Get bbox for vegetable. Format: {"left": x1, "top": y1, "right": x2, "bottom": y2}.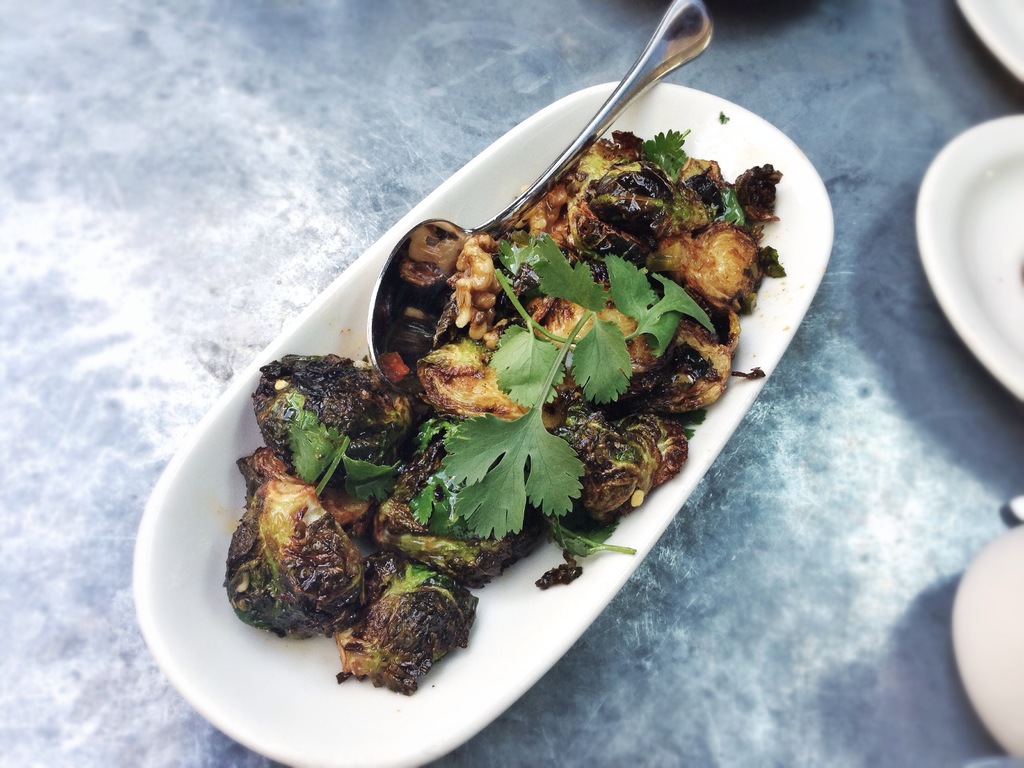
{"left": 713, "top": 183, "right": 742, "bottom": 228}.
